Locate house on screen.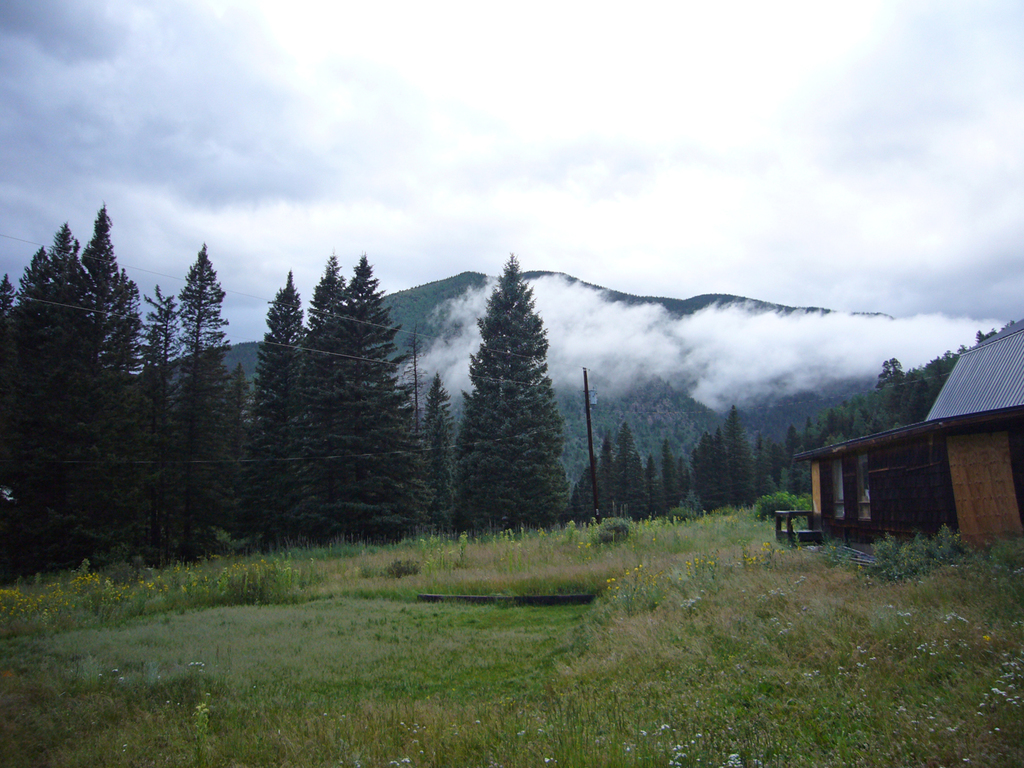
On screen at <box>794,339,1023,567</box>.
